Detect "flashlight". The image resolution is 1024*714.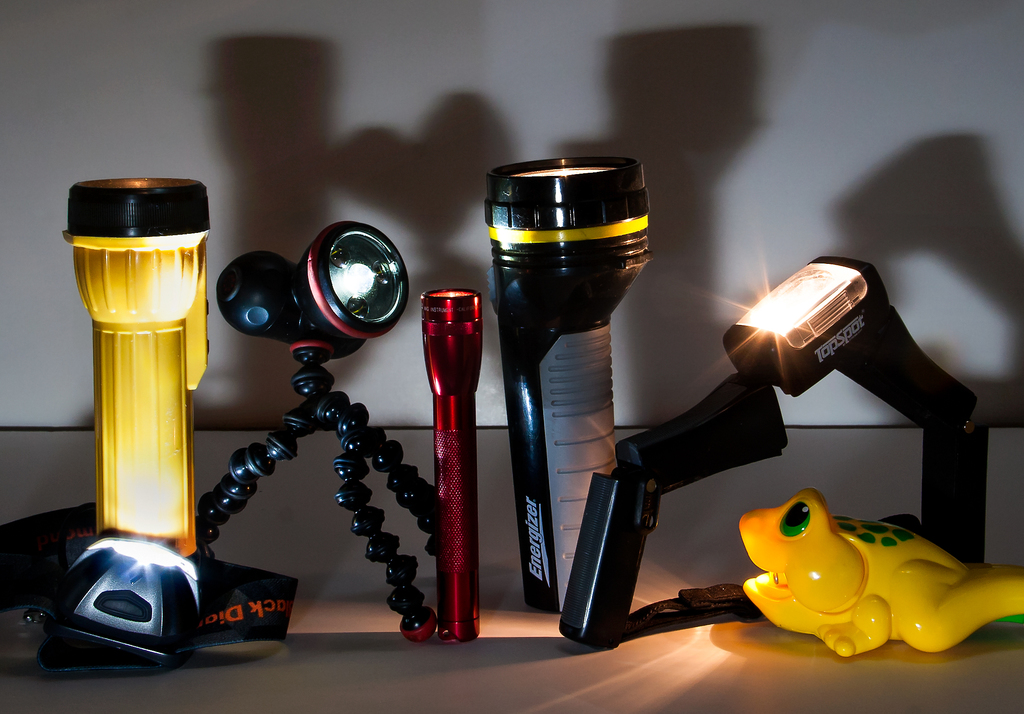
Rect(488, 147, 654, 614).
